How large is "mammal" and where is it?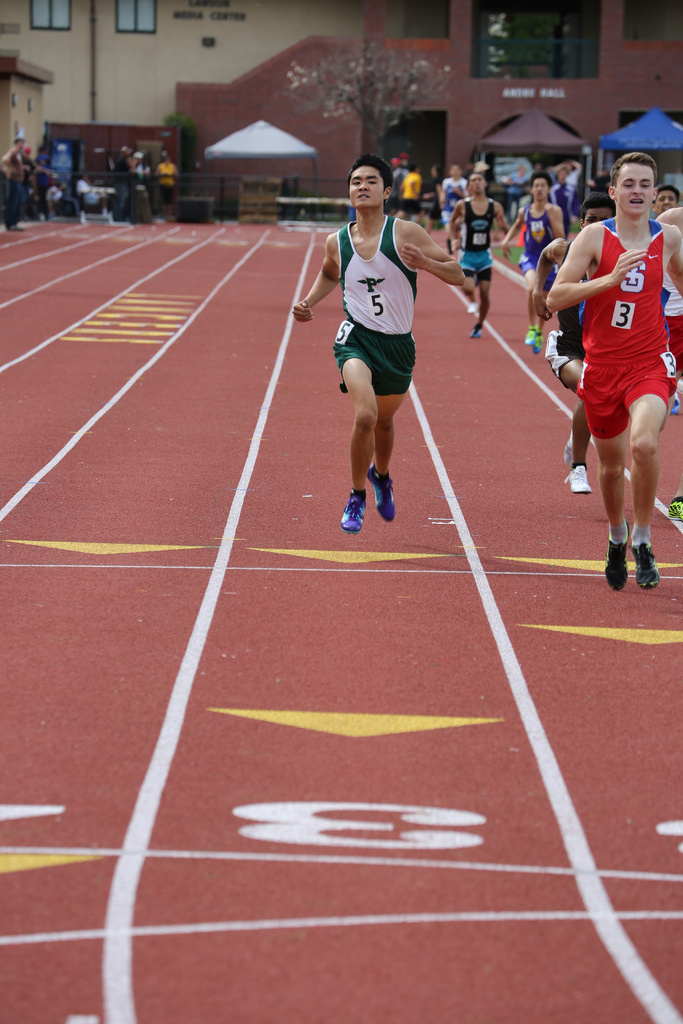
Bounding box: [x1=117, y1=148, x2=136, y2=225].
